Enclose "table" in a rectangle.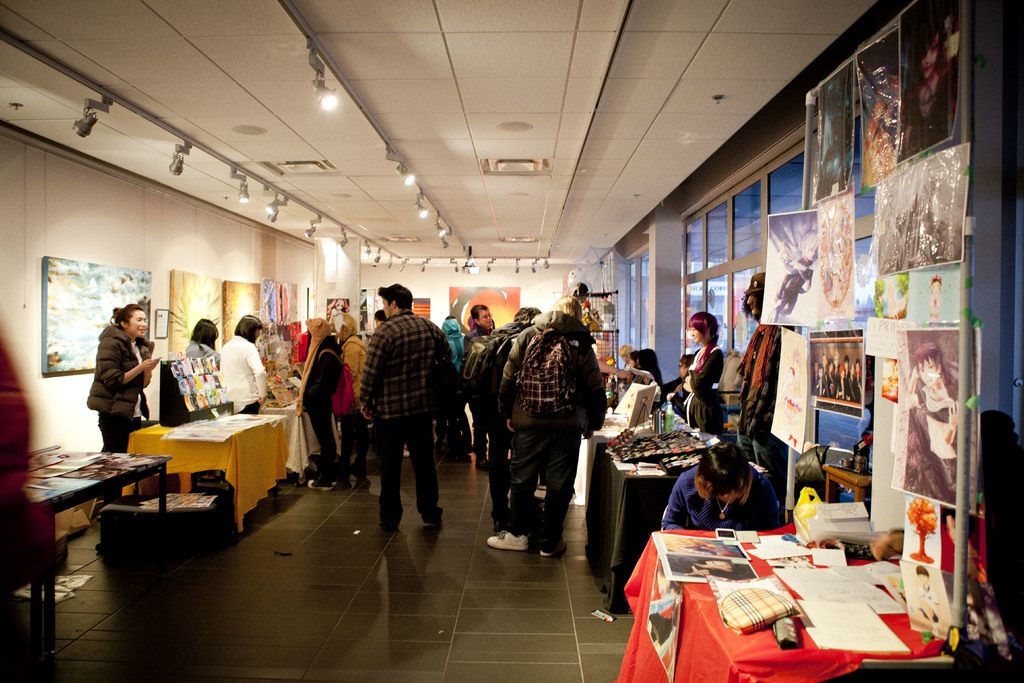
bbox=(584, 433, 778, 608).
